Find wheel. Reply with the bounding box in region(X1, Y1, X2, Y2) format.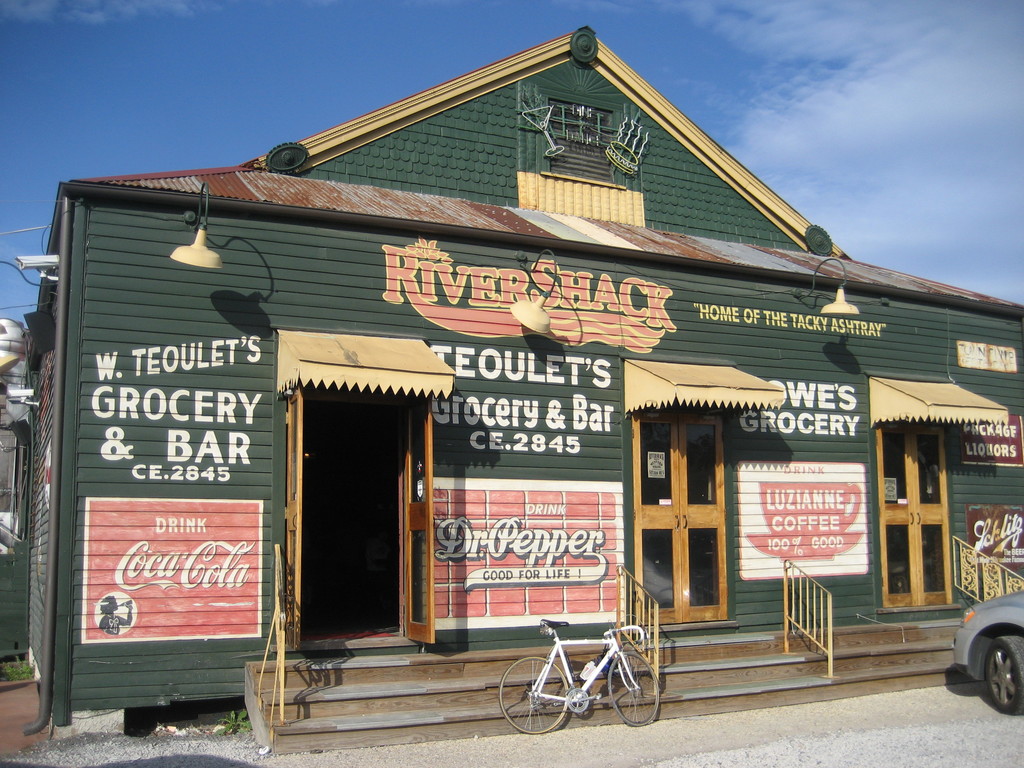
region(980, 630, 1023, 720).
